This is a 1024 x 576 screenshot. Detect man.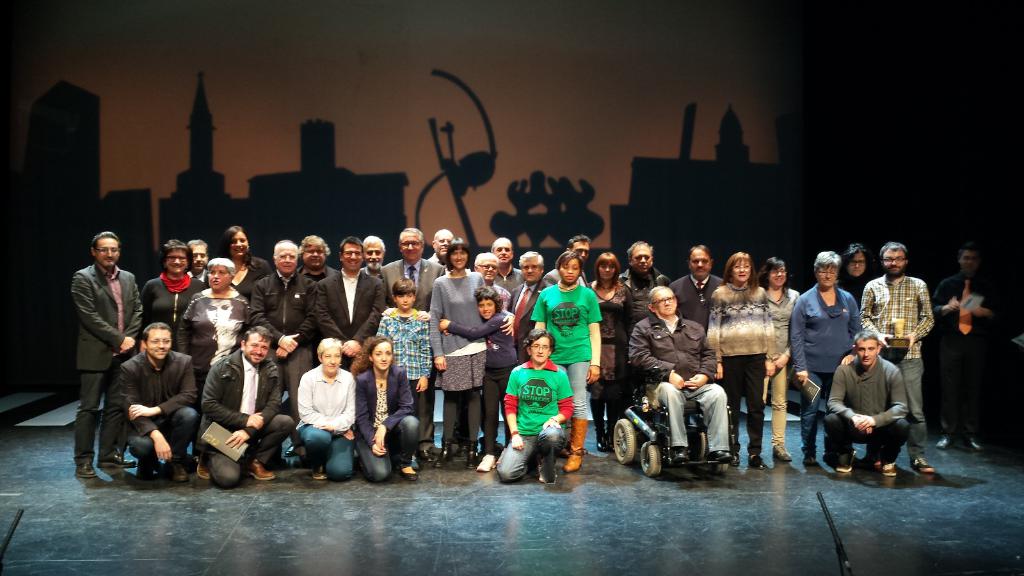
locate(470, 248, 516, 310).
